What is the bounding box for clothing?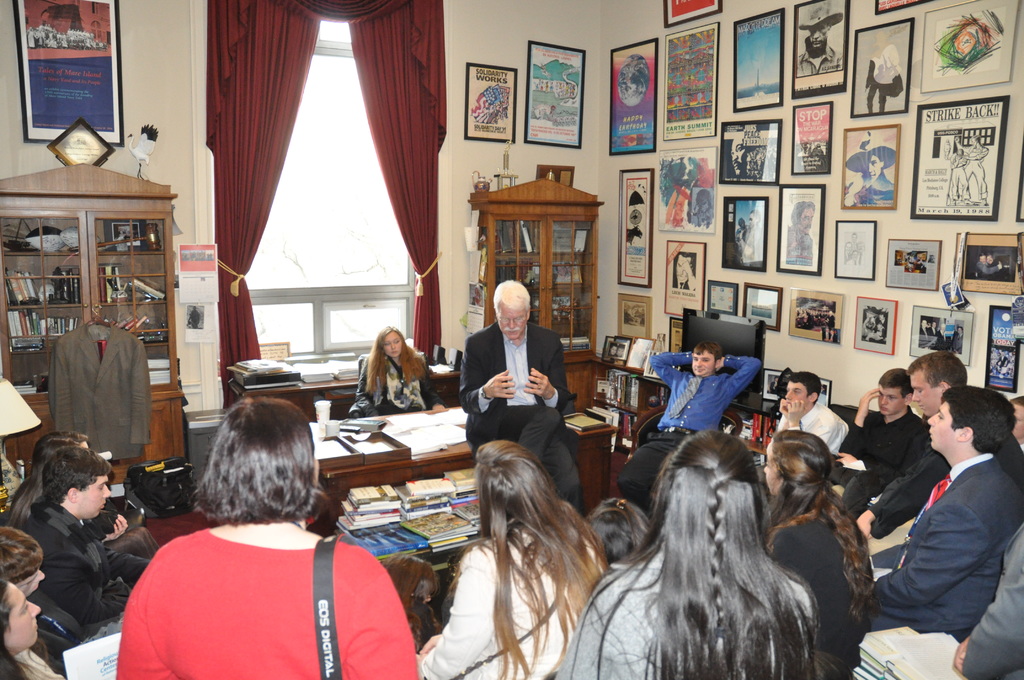
x1=14 y1=634 x2=65 y2=679.
